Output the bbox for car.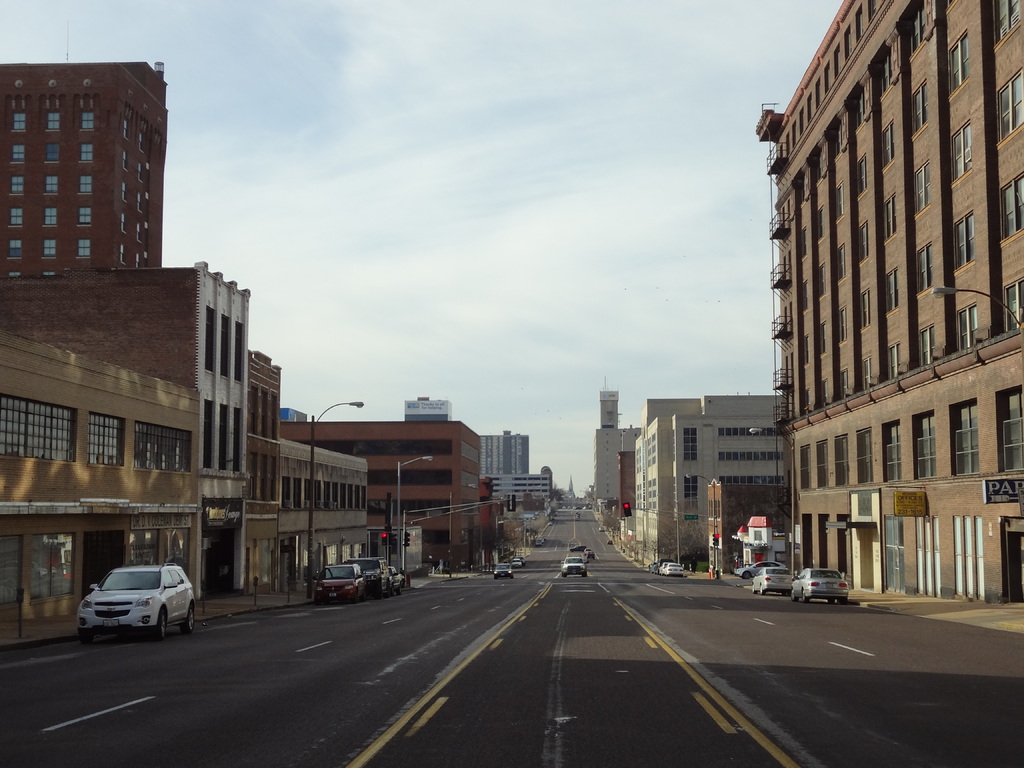
rect(584, 549, 593, 557).
